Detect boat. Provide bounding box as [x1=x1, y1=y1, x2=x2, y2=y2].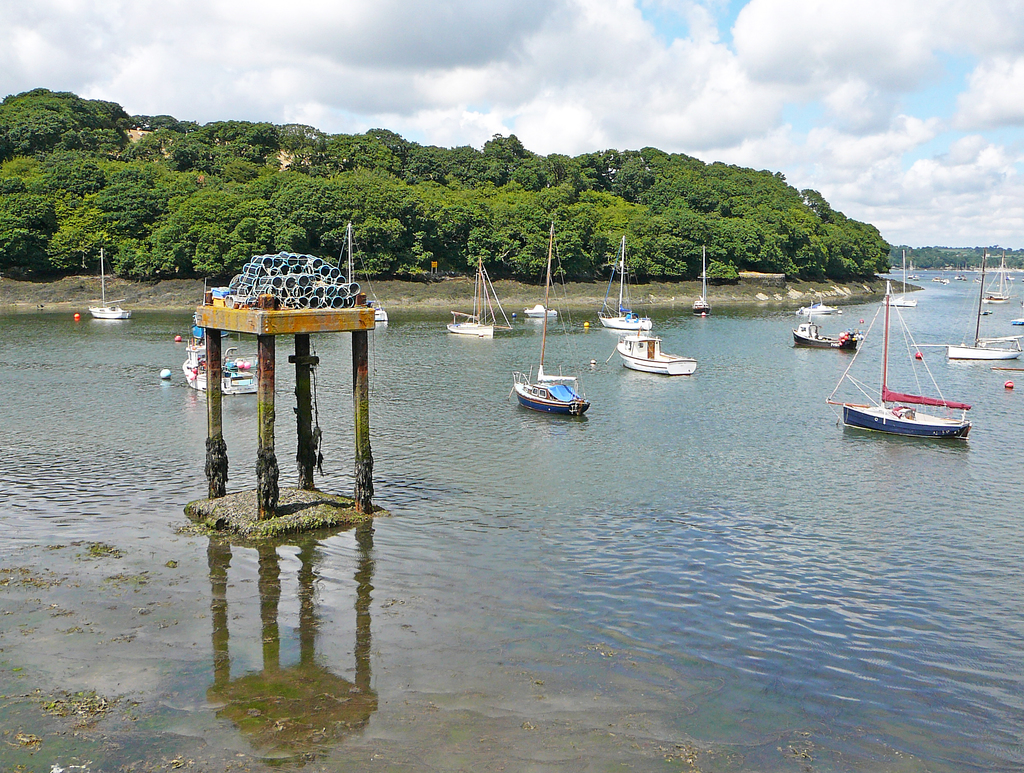
[x1=941, y1=274, x2=951, y2=286].
